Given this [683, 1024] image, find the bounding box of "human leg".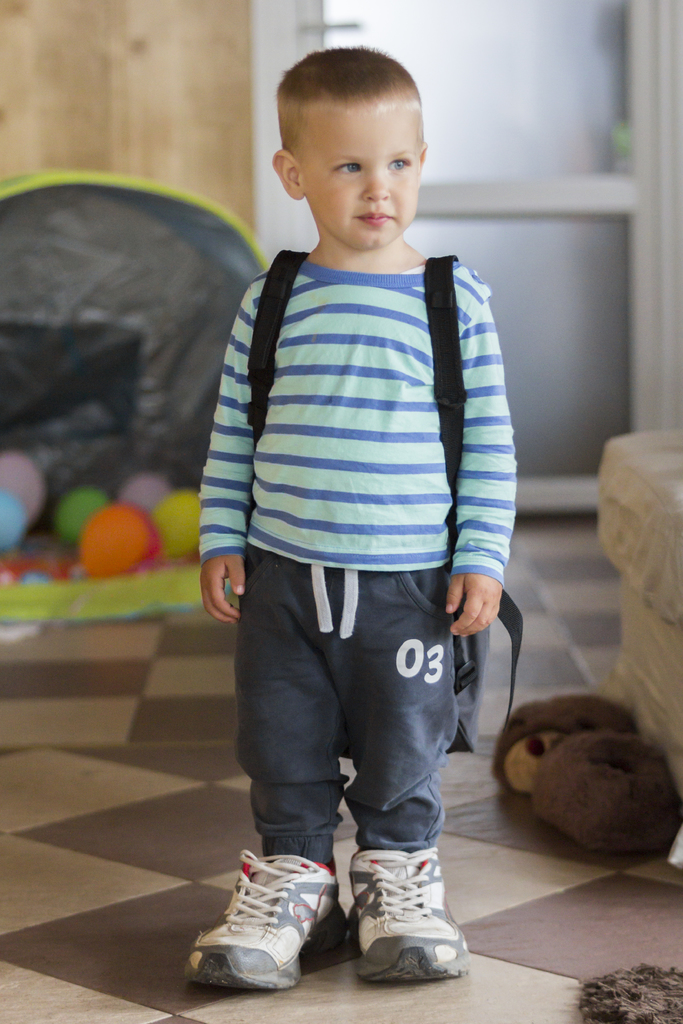
bbox(186, 554, 329, 975).
